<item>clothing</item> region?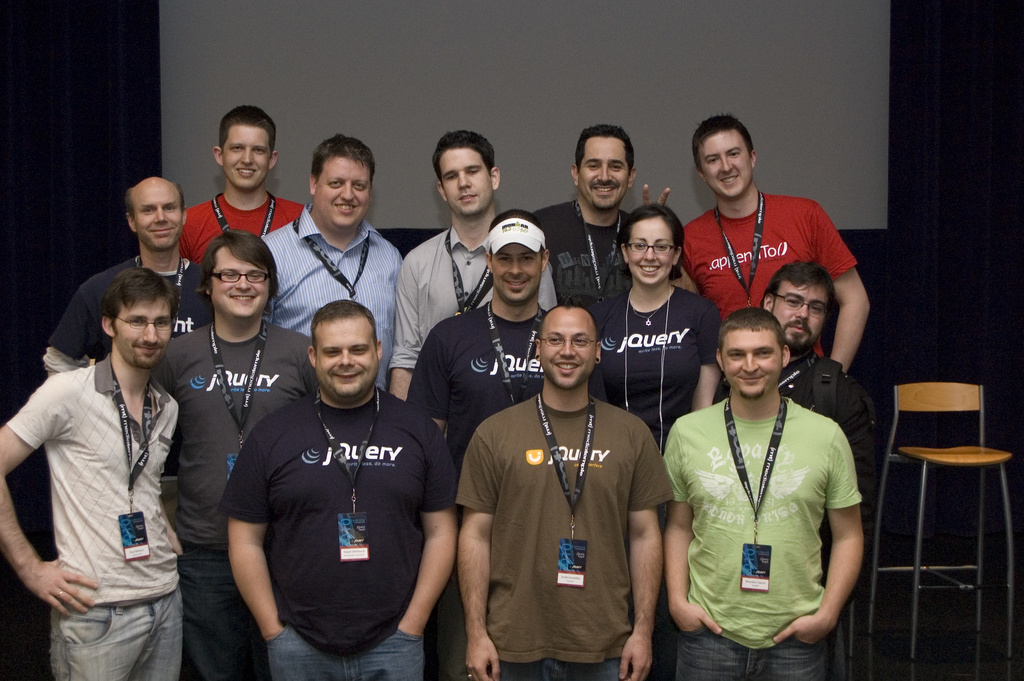
left=387, top=224, right=557, bottom=370
